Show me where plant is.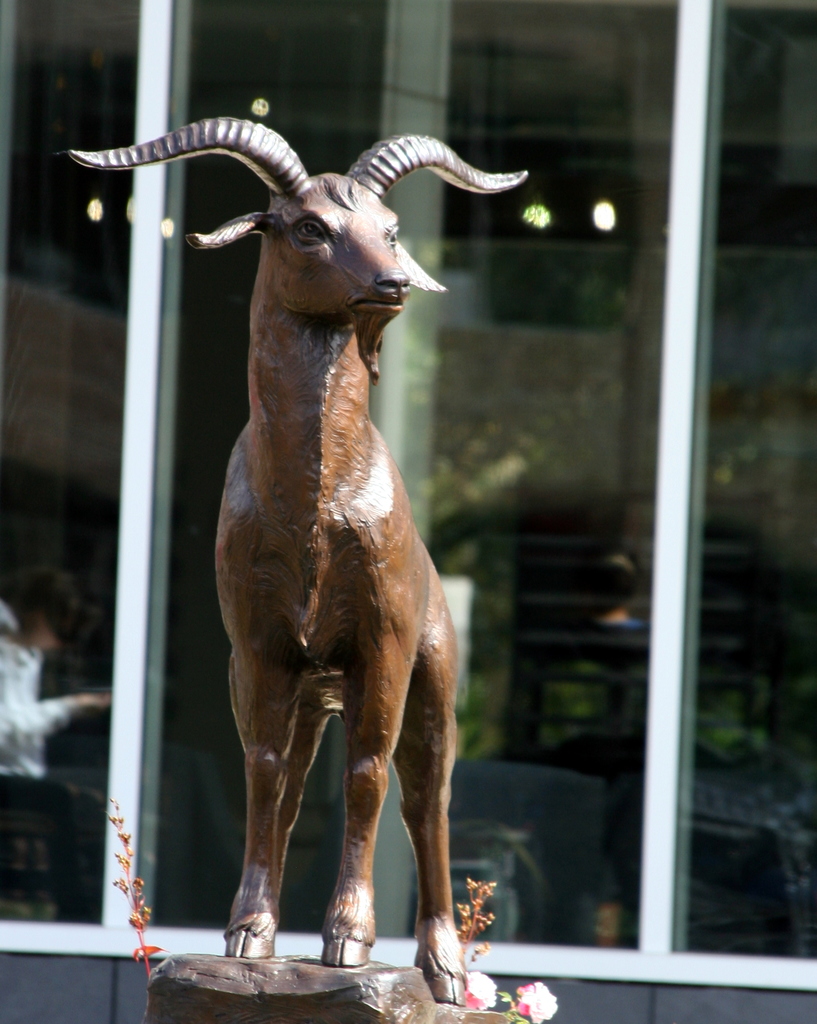
plant is at 453,960,500,1012.
